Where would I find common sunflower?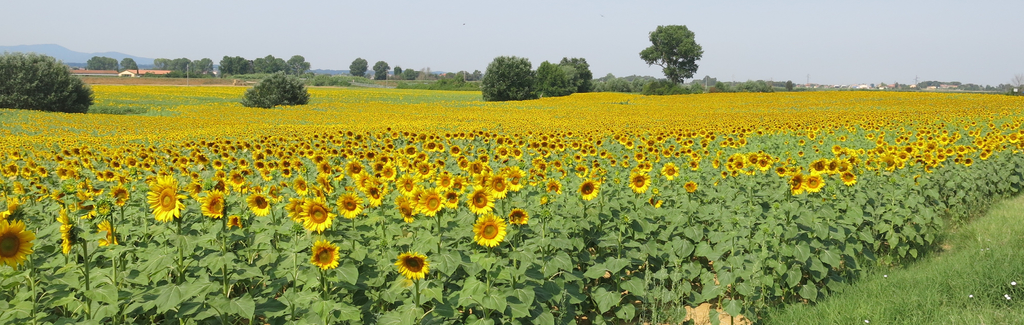
At [left=582, top=182, right=600, bottom=199].
